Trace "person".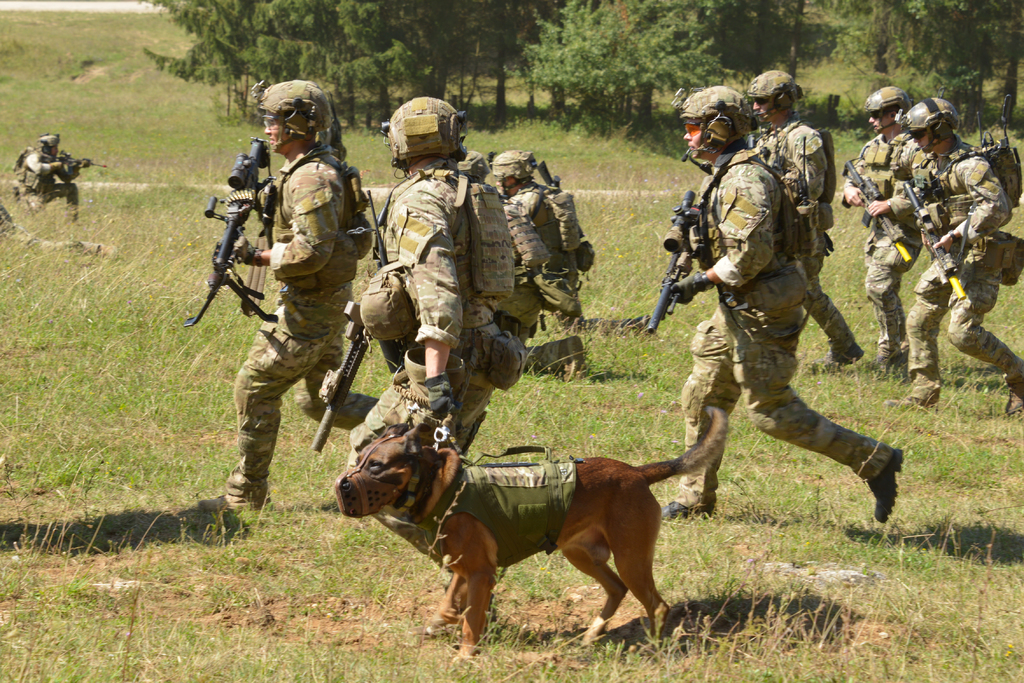
Traced to 227, 81, 371, 537.
